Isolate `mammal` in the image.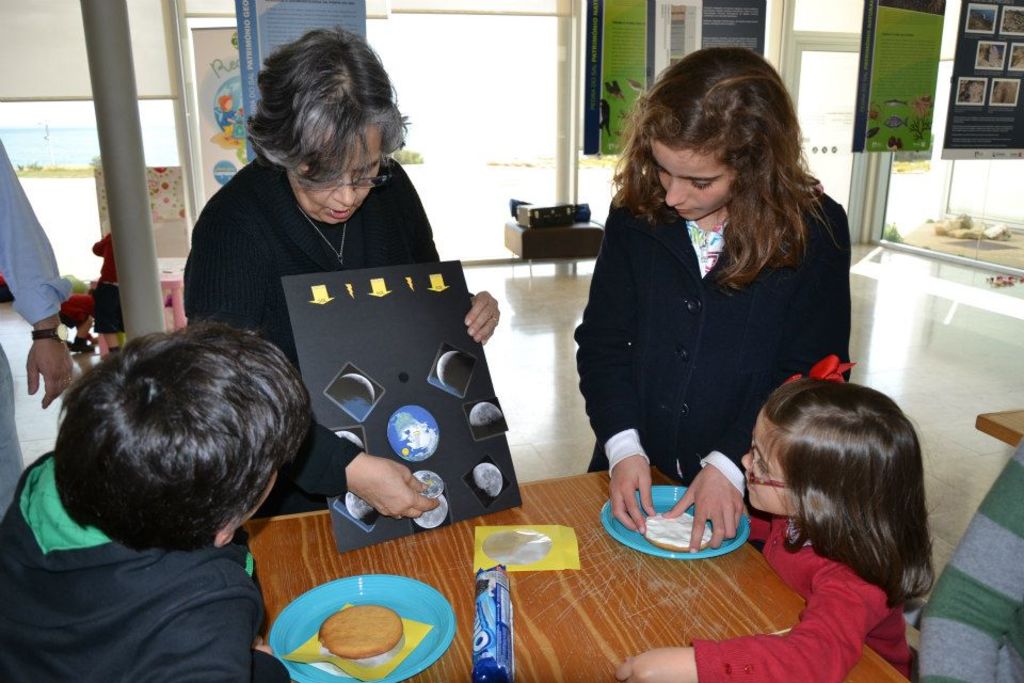
Isolated region: crop(90, 231, 122, 353).
